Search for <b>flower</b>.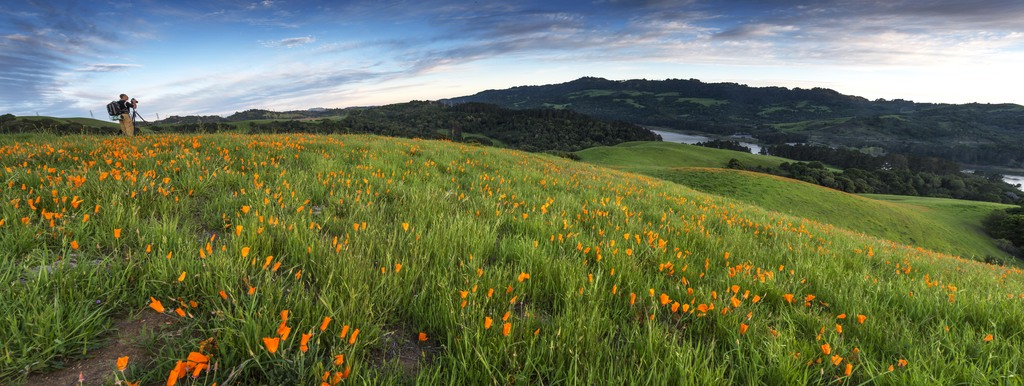
Found at 335:349:344:365.
